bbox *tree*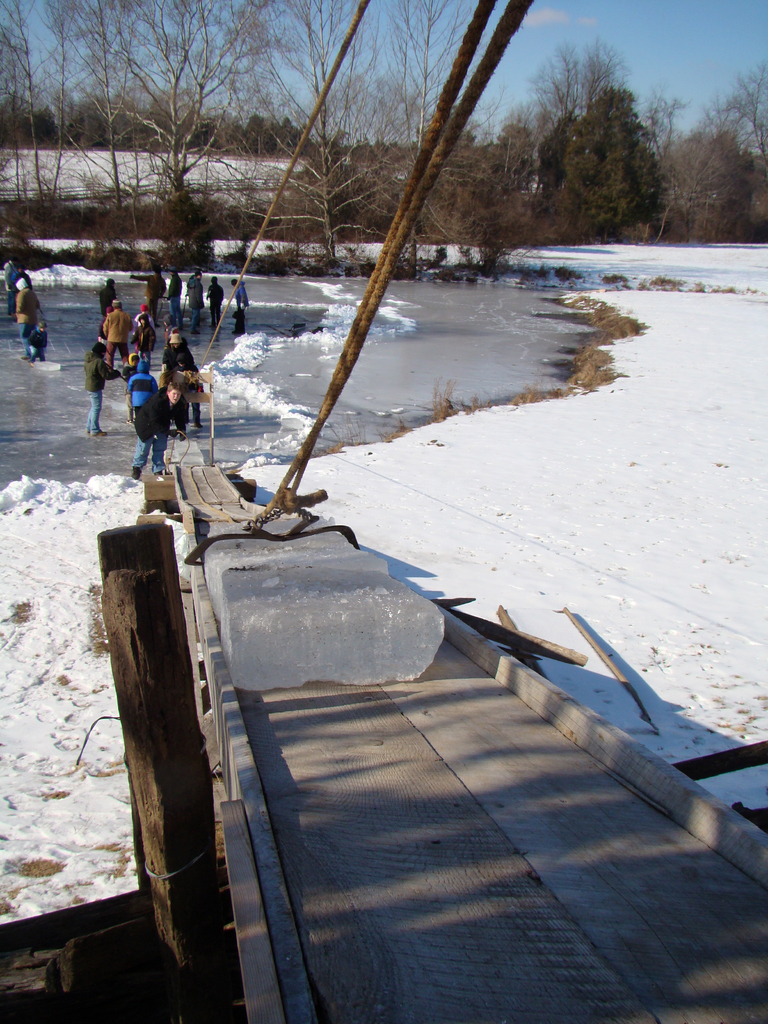
(x1=707, y1=56, x2=767, y2=208)
